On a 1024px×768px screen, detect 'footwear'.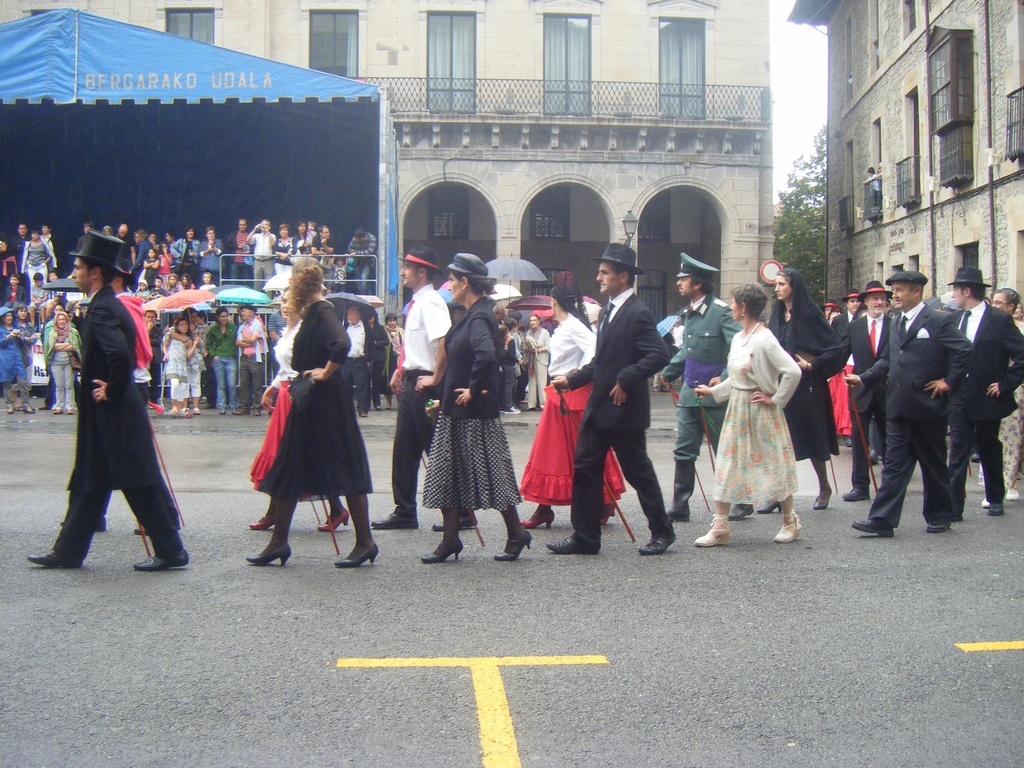
Rect(1006, 486, 1022, 500).
